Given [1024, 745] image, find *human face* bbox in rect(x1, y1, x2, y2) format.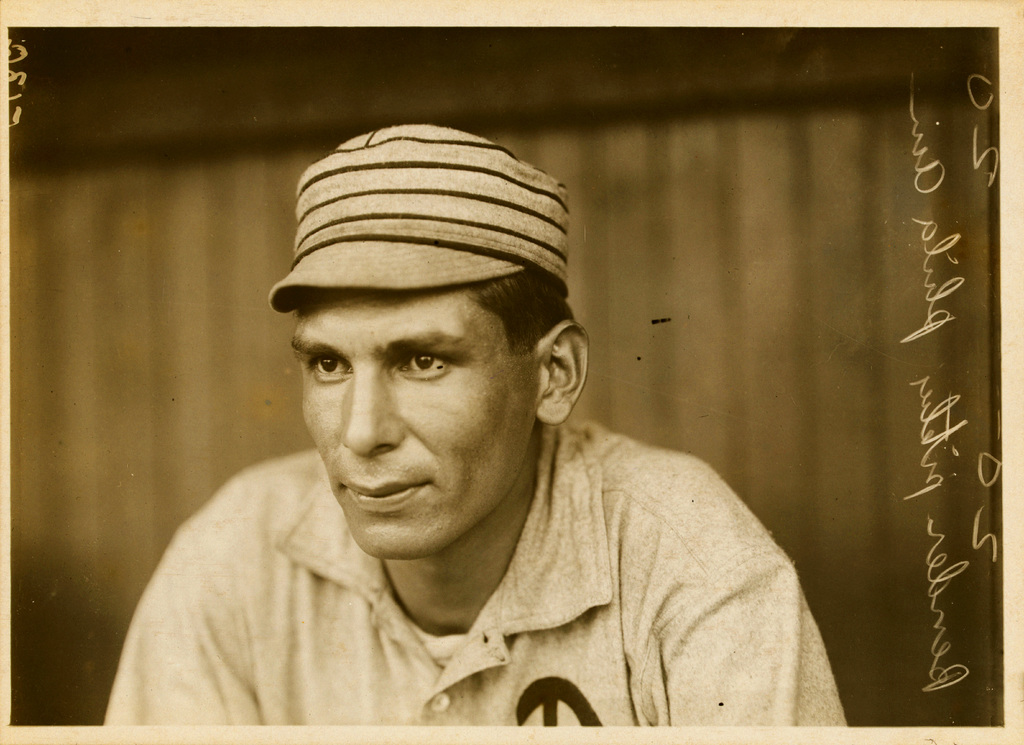
rect(291, 284, 532, 559).
